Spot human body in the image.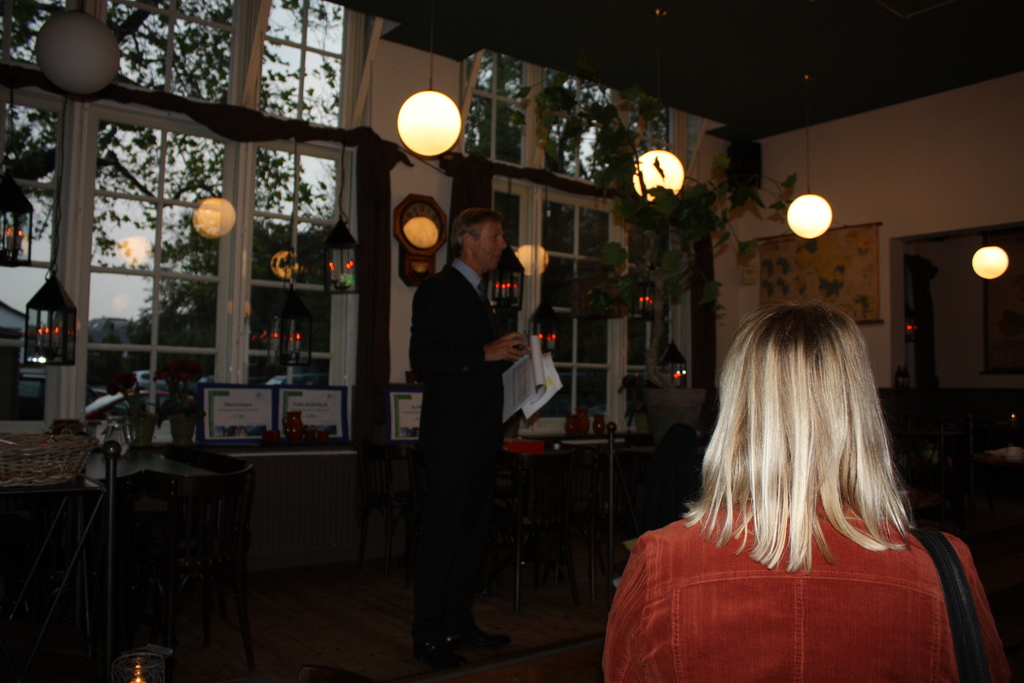
human body found at [408, 209, 533, 661].
